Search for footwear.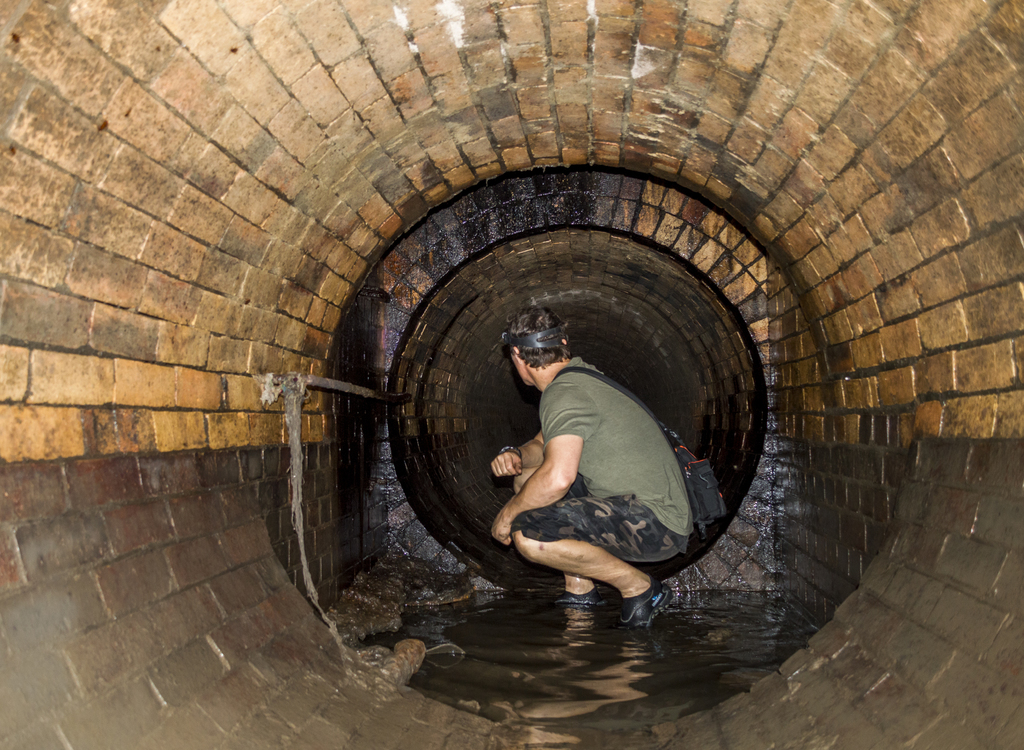
Found at select_region(615, 578, 676, 631).
